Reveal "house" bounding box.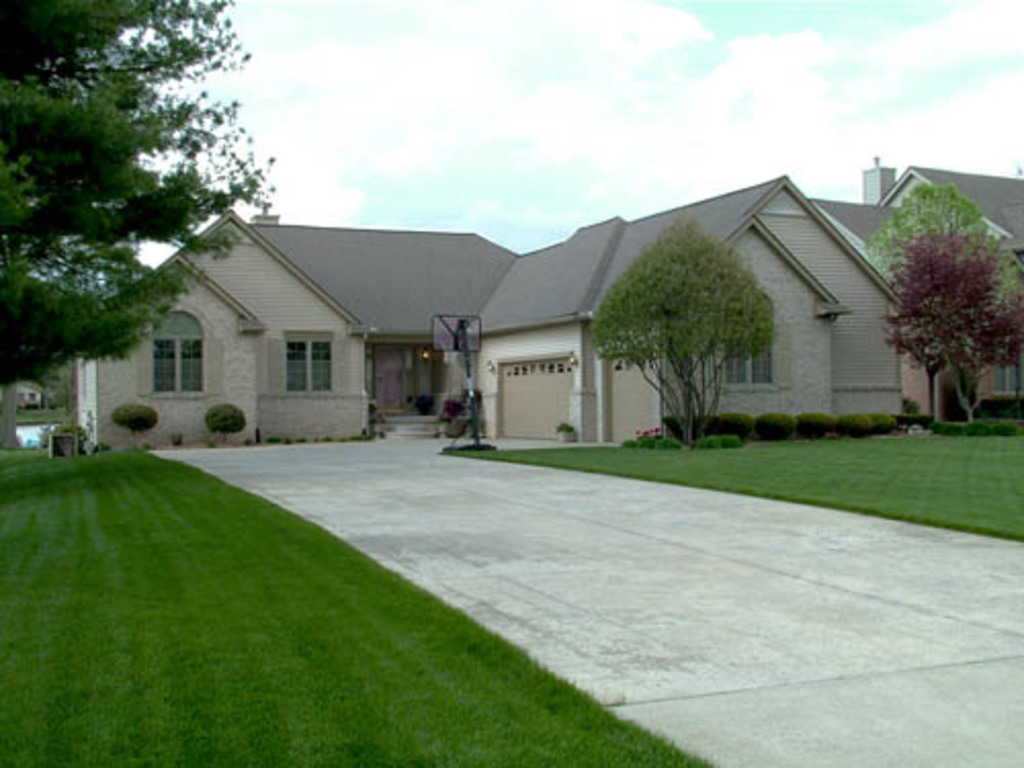
Revealed: locate(14, 379, 39, 410).
